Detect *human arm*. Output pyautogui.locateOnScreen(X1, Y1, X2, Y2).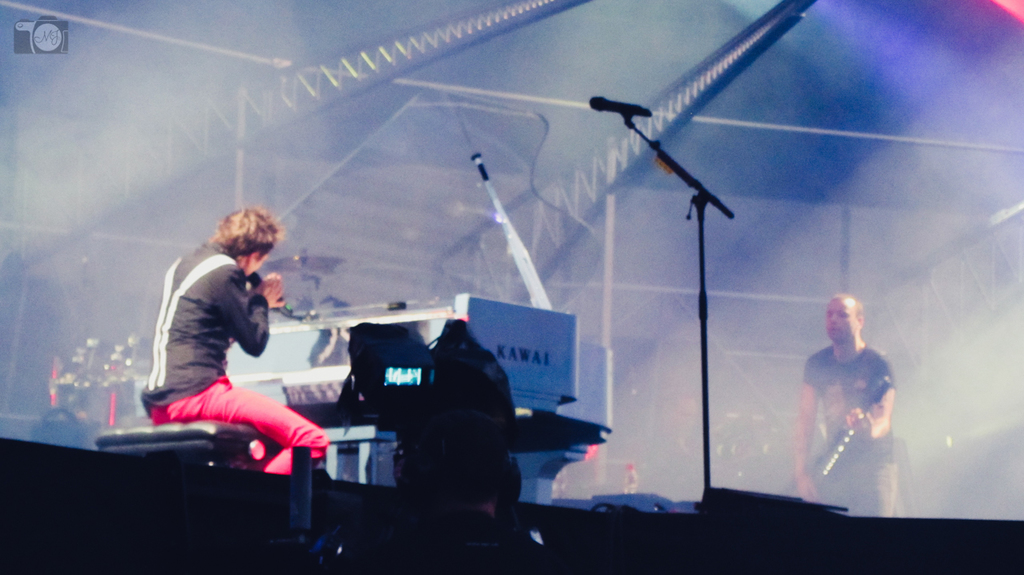
pyautogui.locateOnScreen(790, 350, 817, 501).
